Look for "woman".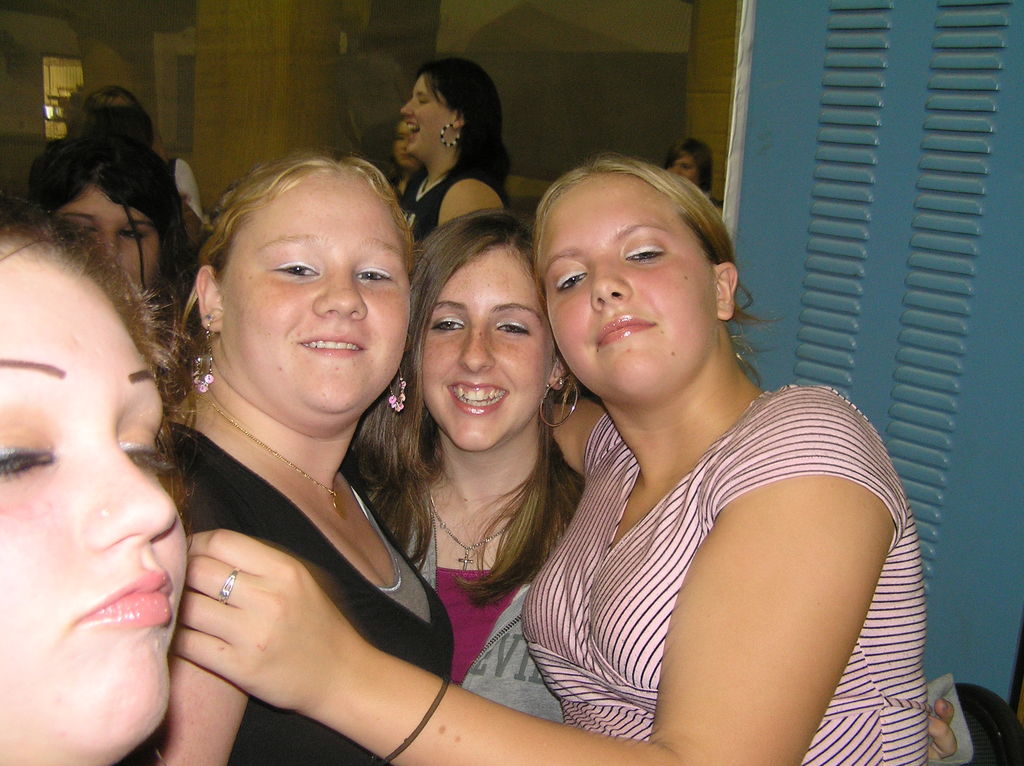
Found: (390, 50, 512, 261).
